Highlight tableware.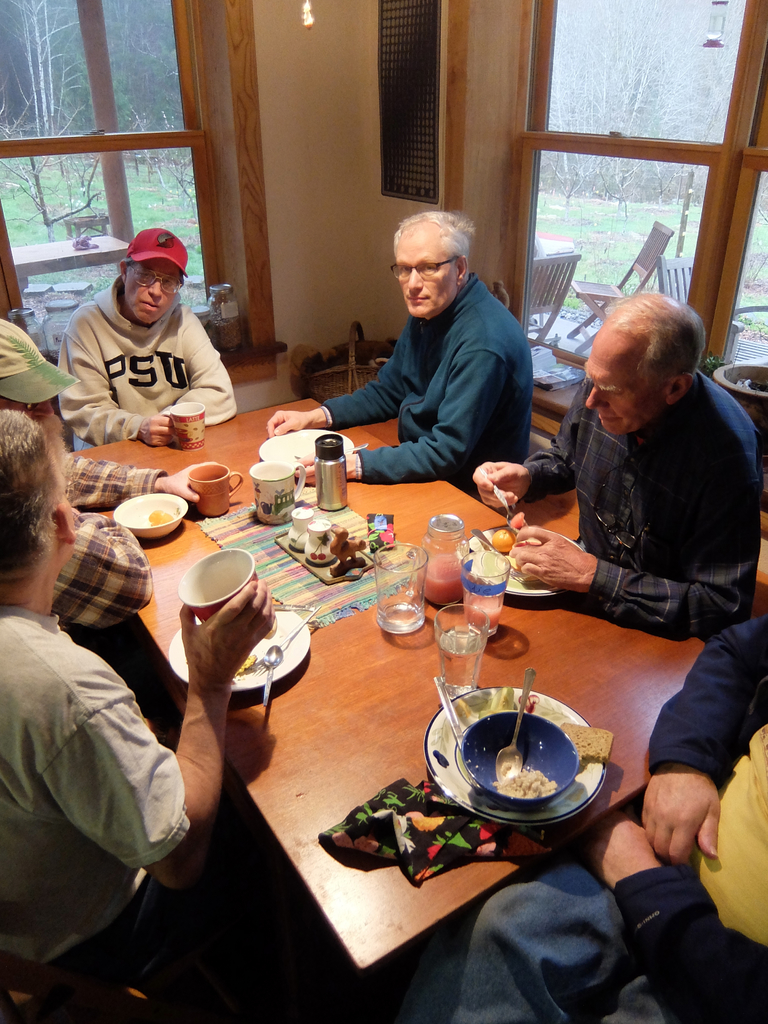
Highlighted region: <bbox>258, 428, 354, 482</bbox>.
